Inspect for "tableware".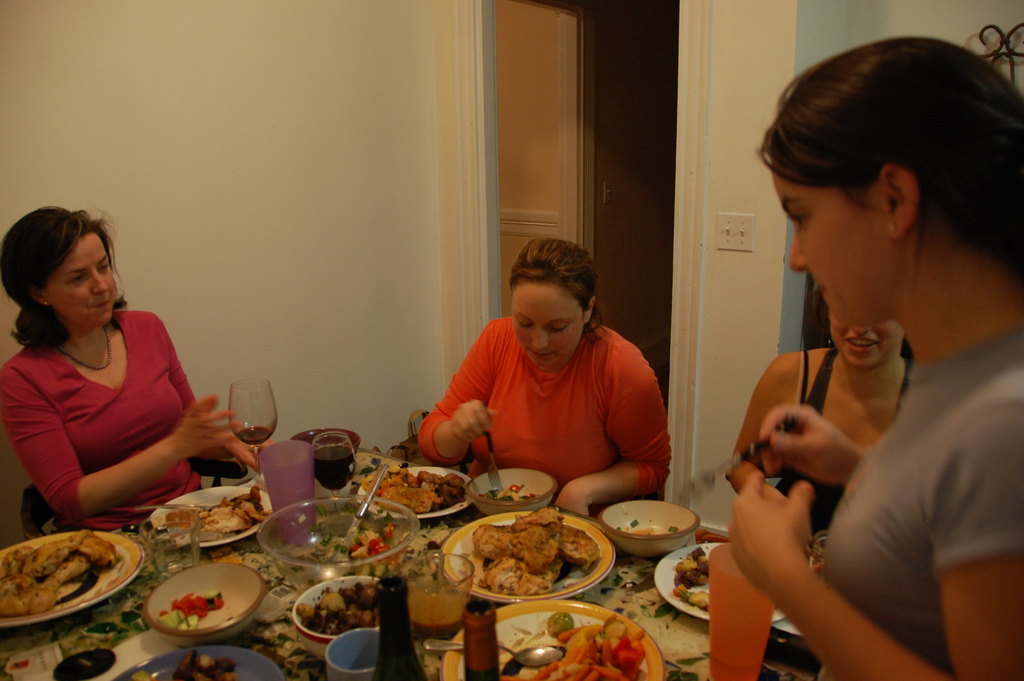
Inspection: bbox=(440, 509, 615, 600).
